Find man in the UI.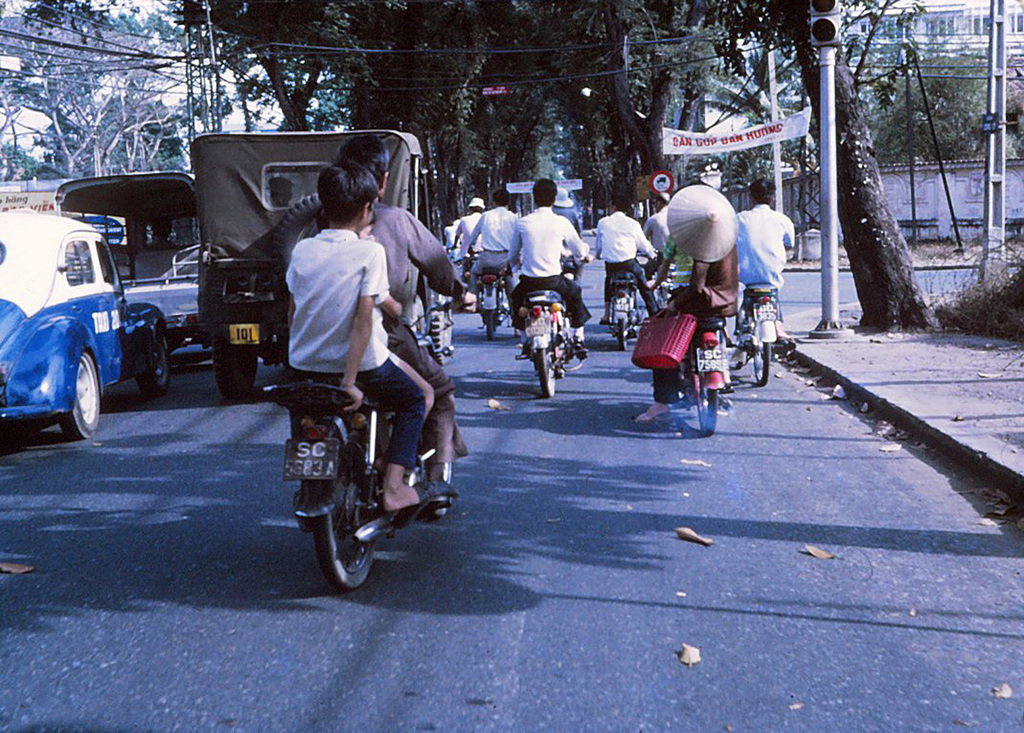
UI element at locate(728, 179, 795, 358).
